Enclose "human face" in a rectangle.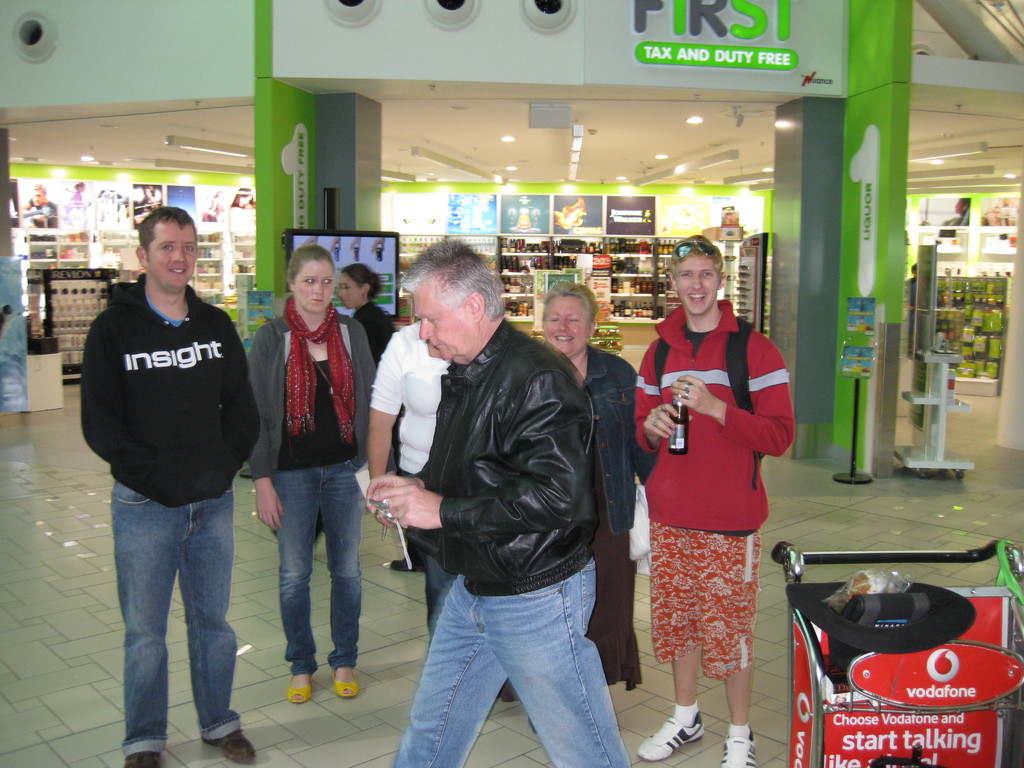
(32,187,44,207).
